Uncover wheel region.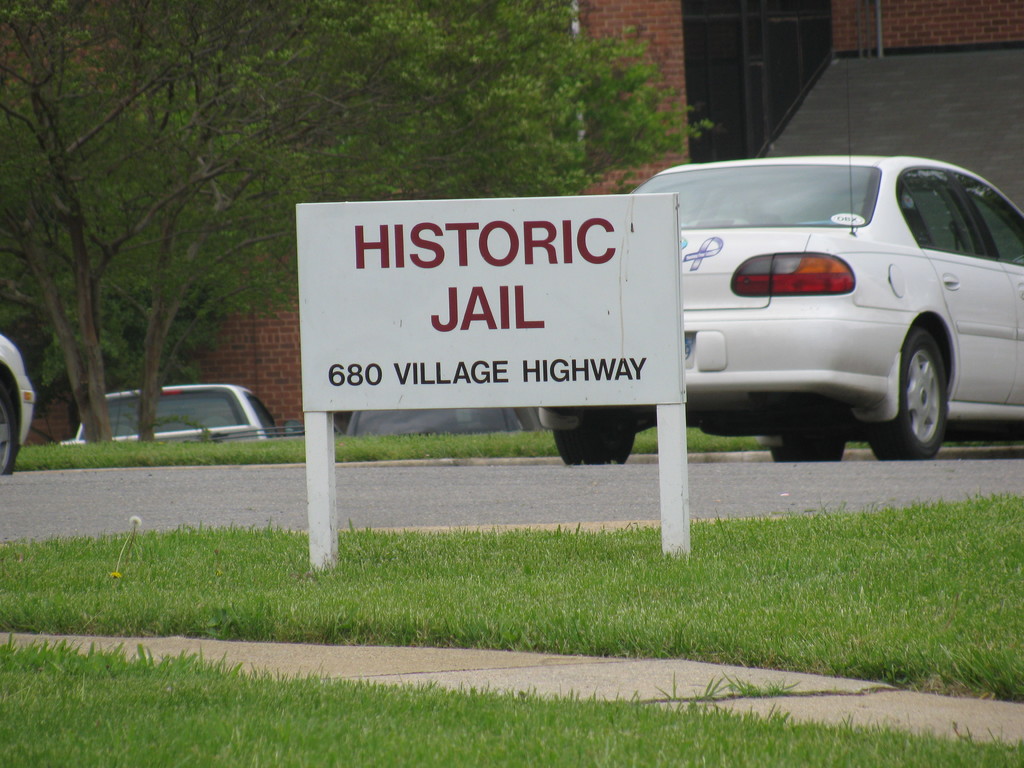
Uncovered: {"left": 865, "top": 329, "right": 961, "bottom": 451}.
